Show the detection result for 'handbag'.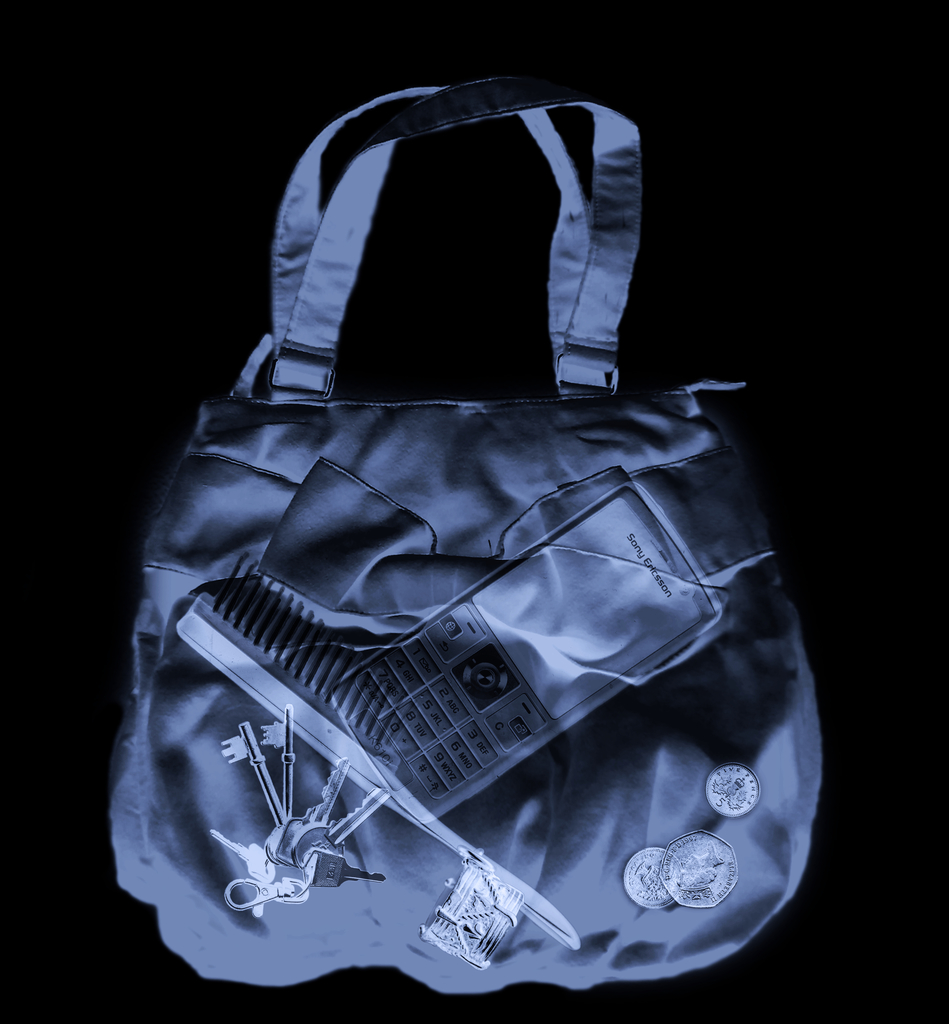
[left=101, top=67, right=832, bottom=996].
